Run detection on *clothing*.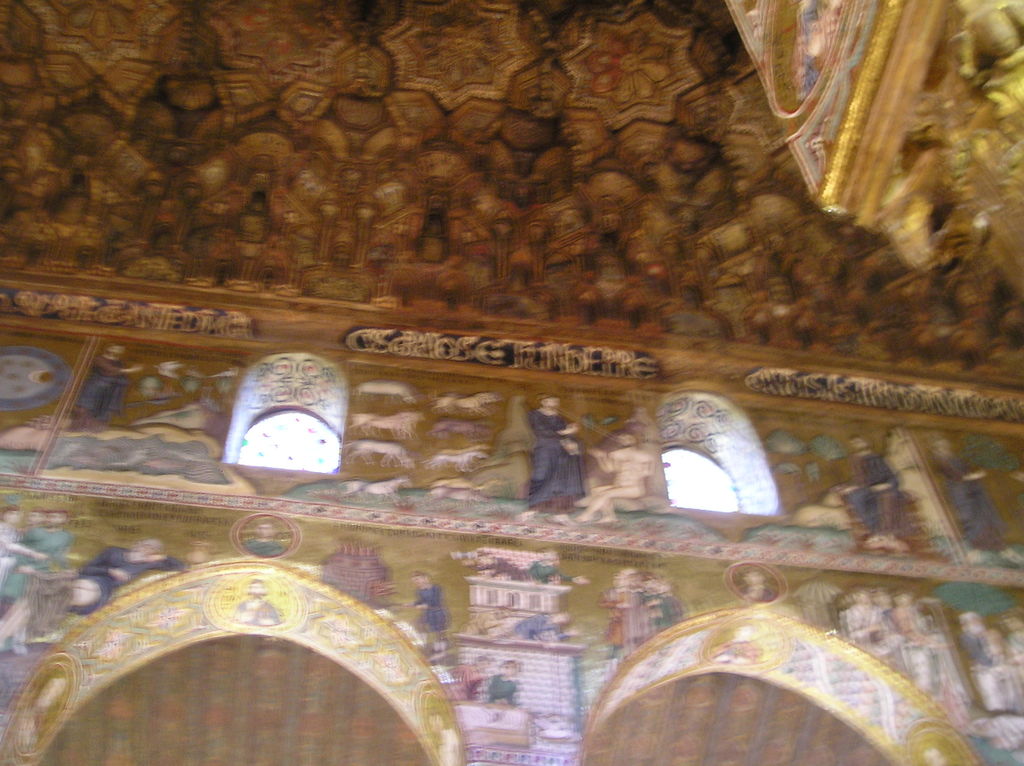
Result: l=927, t=631, r=972, b=728.
